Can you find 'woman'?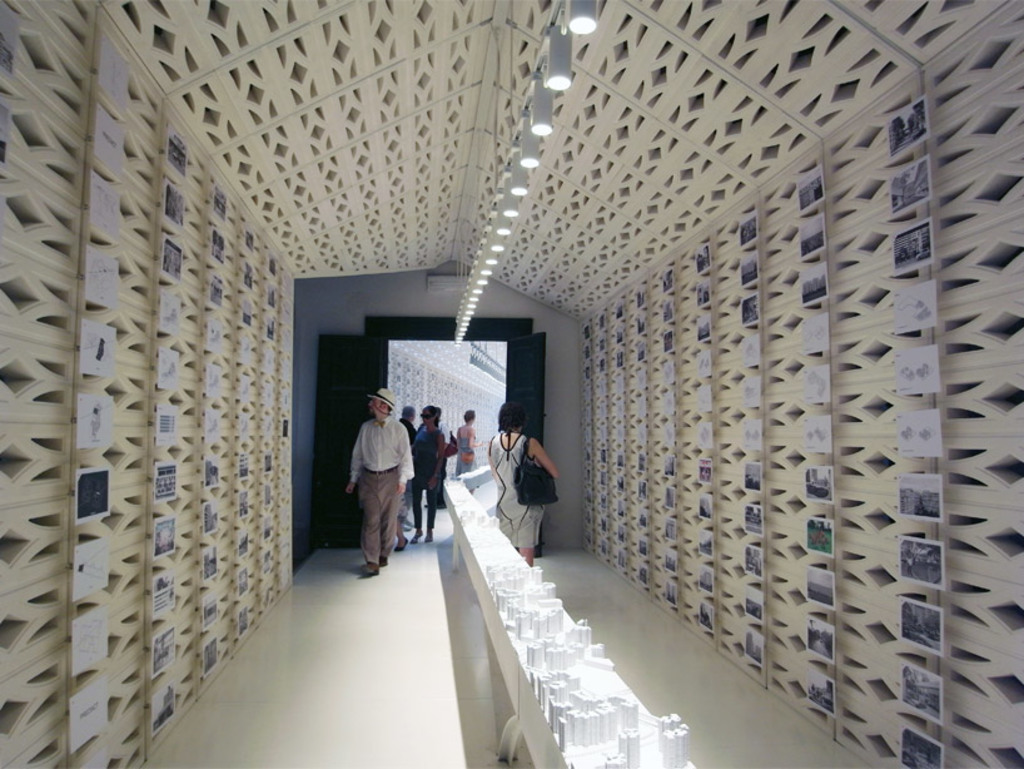
Yes, bounding box: <box>478,411,551,550</box>.
